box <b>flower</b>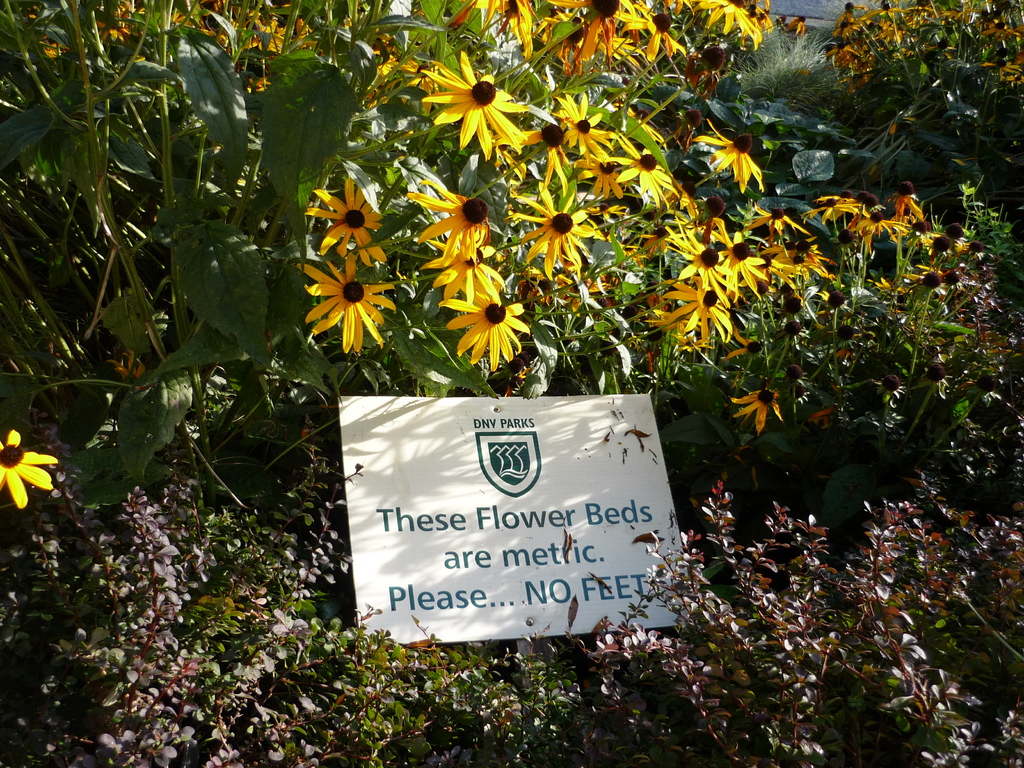
bbox=[532, 266, 557, 307]
